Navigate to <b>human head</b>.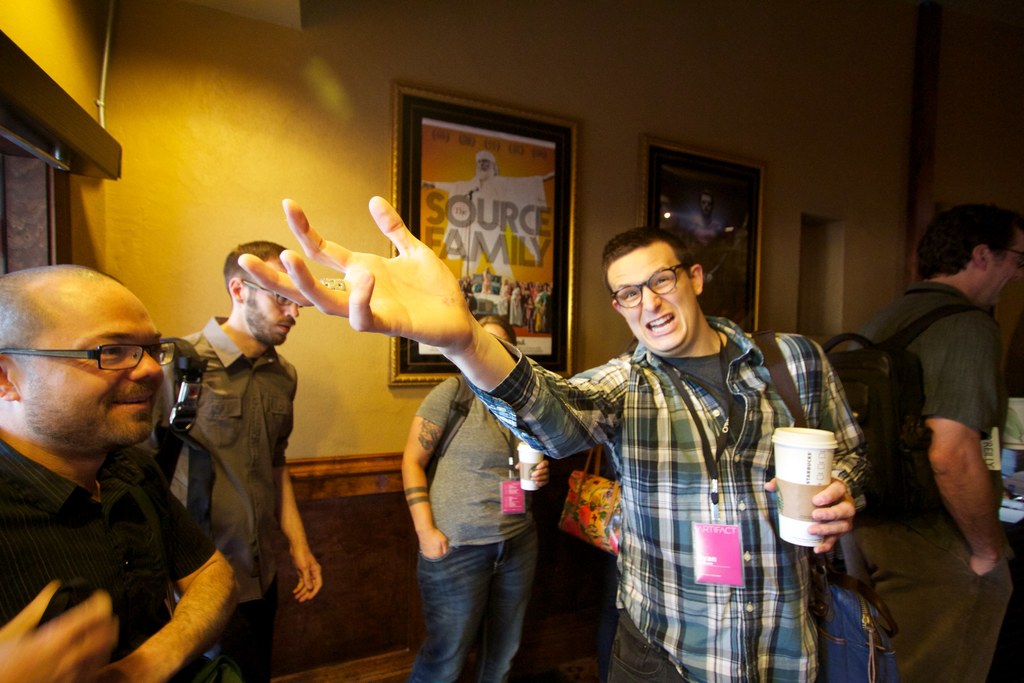
Navigation target: pyautogui.locateOnScreen(472, 152, 490, 179).
